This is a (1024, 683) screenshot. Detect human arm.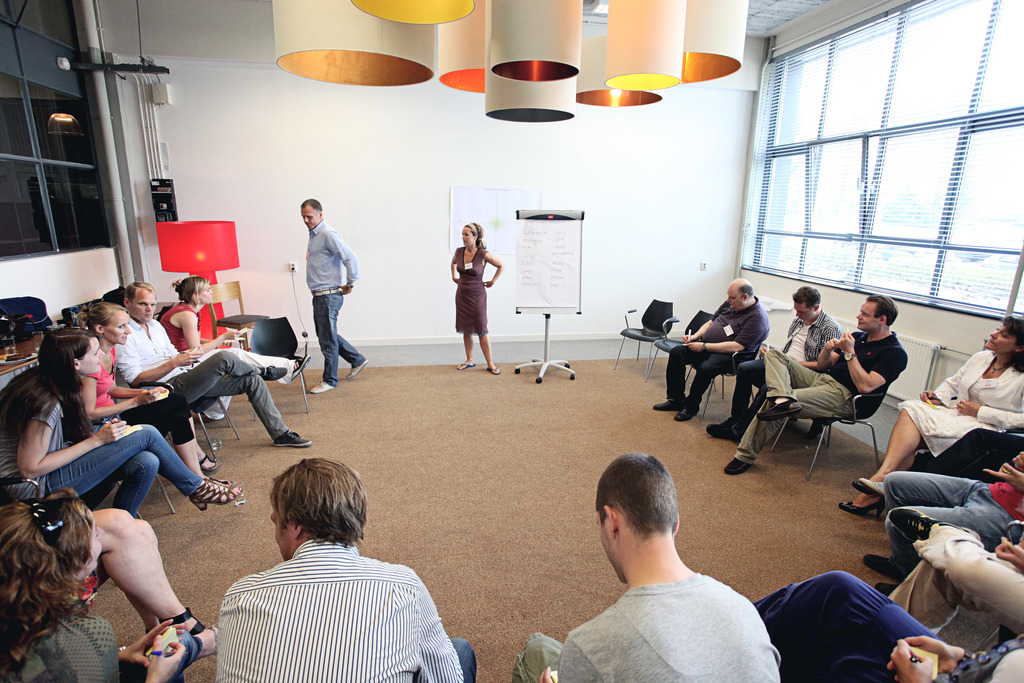
[left=111, top=339, right=196, bottom=384].
